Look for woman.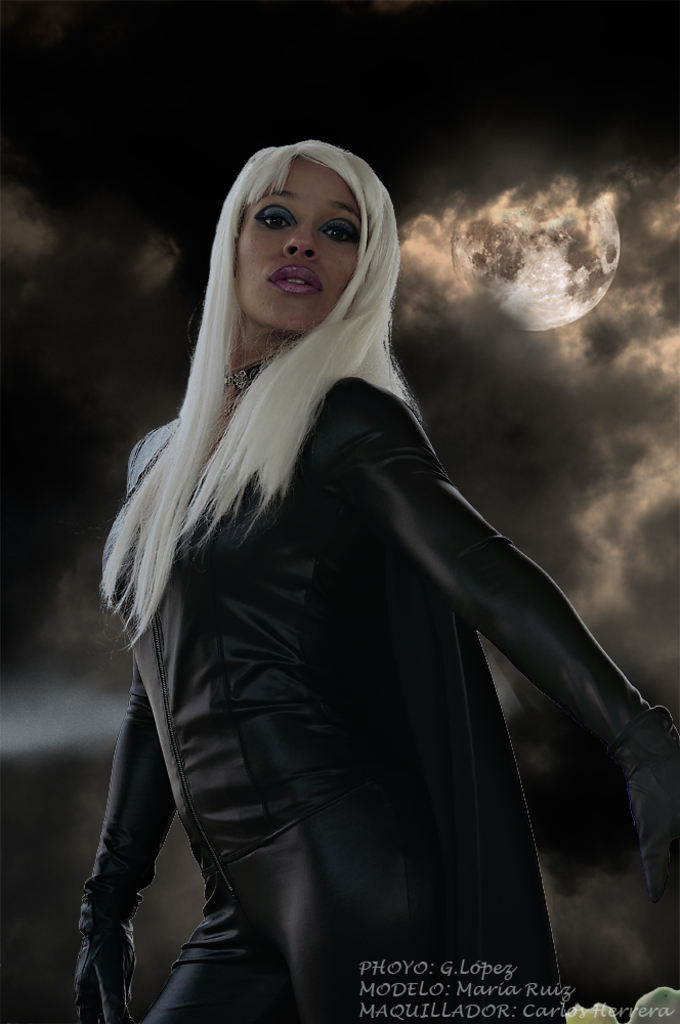
Found: <box>71,129,679,1023</box>.
